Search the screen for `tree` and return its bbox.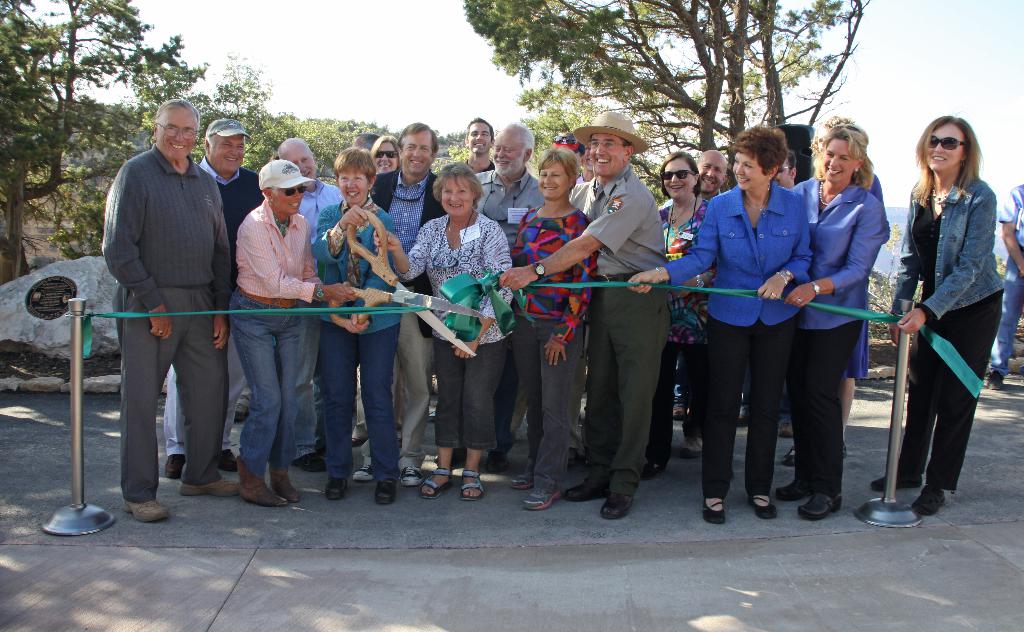
Found: x1=465, y1=0, x2=878, y2=189.
